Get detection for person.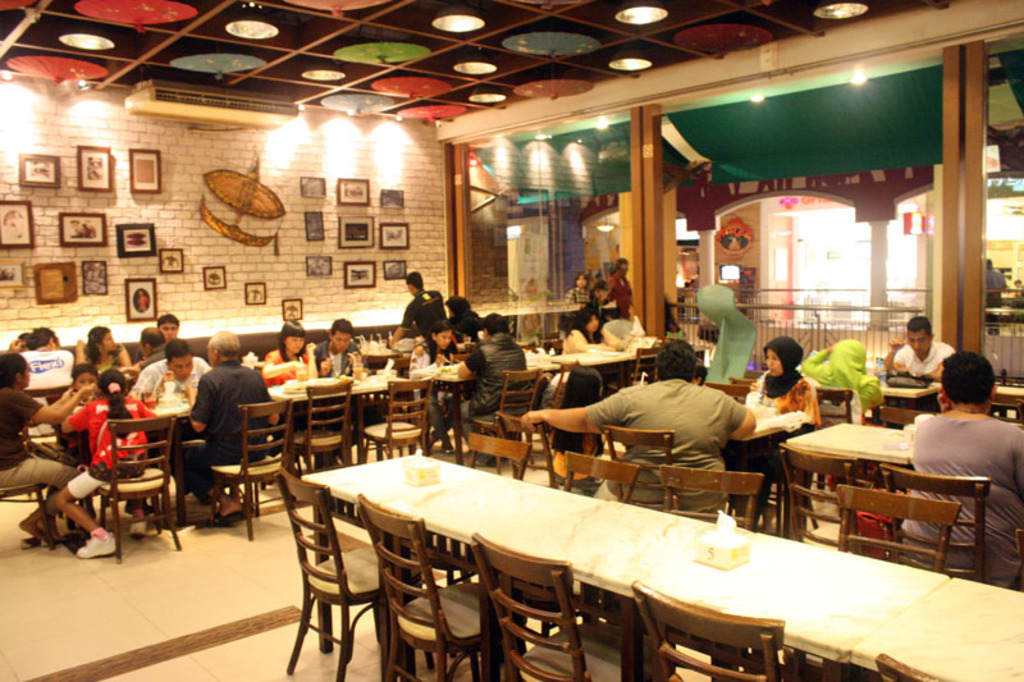
Detection: {"left": 449, "top": 294, "right": 490, "bottom": 339}.
